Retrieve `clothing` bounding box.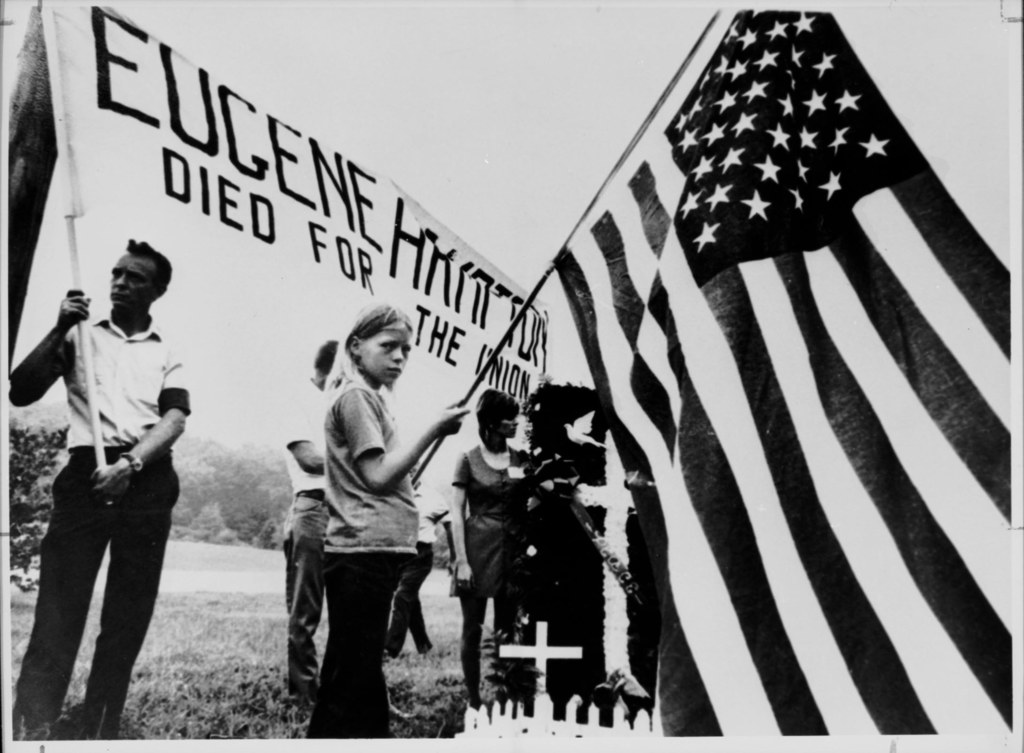
Bounding box: <region>451, 444, 509, 596</region>.
